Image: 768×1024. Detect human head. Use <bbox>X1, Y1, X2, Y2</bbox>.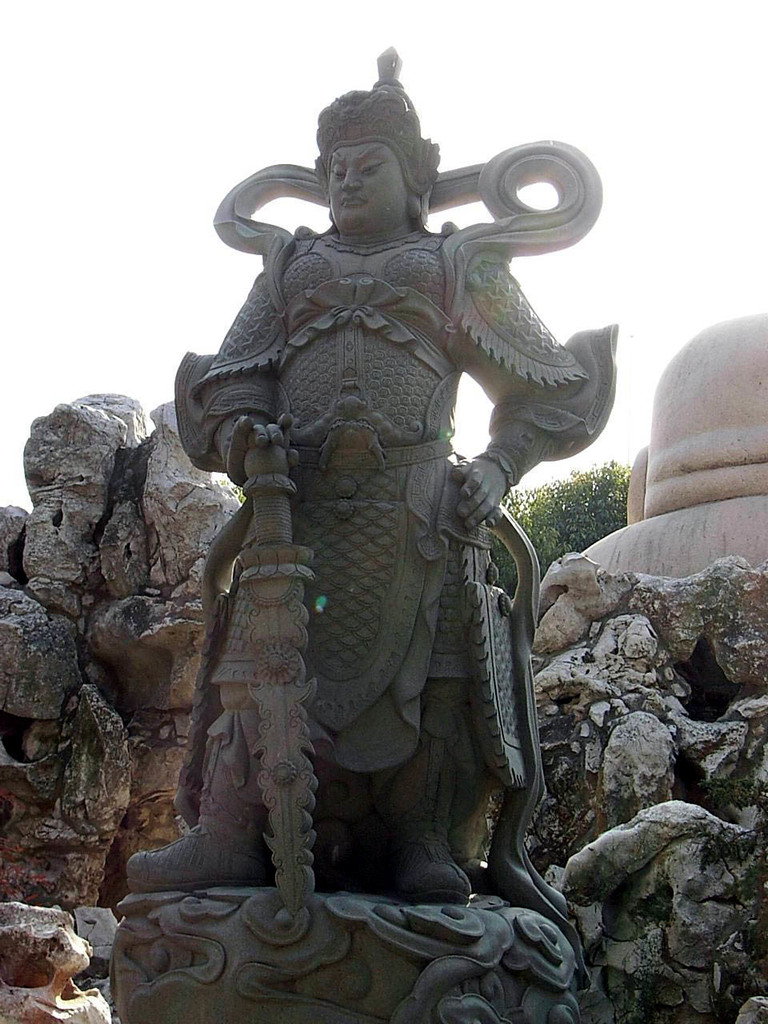
<bbox>290, 79, 457, 239</bbox>.
